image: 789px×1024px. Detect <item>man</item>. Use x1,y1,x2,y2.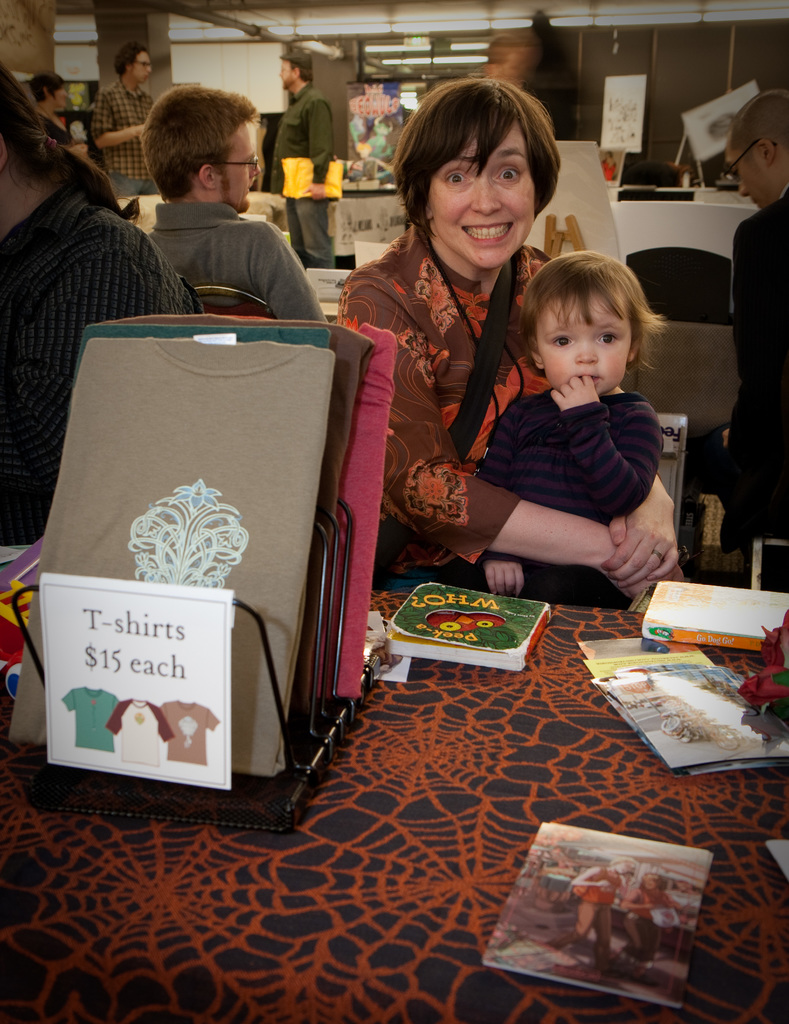
571,854,633,966.
